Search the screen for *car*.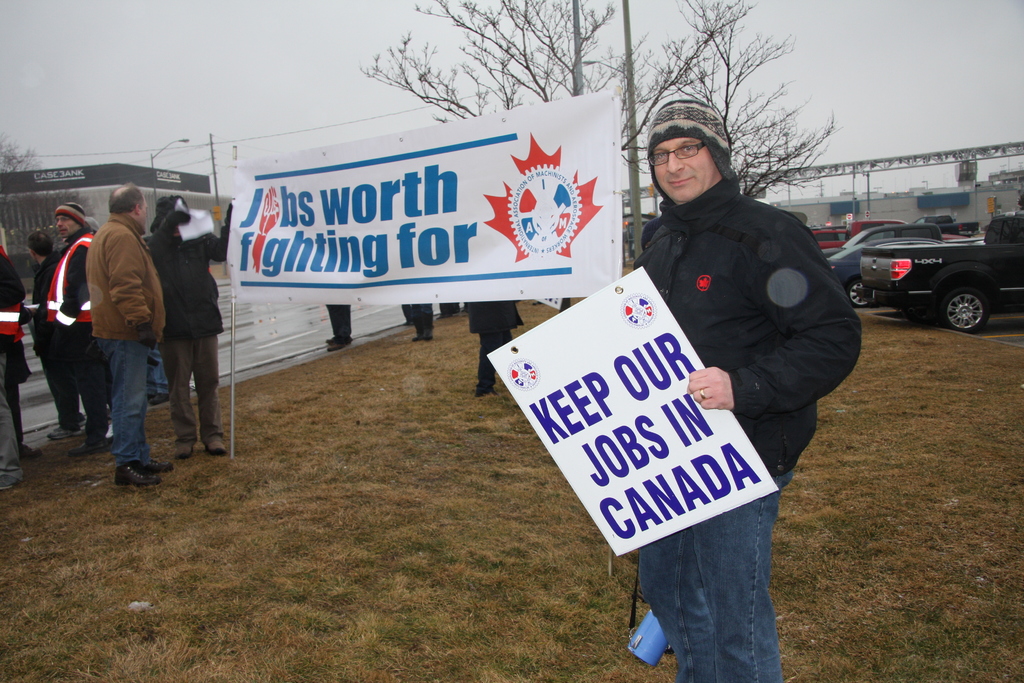
Found at 827:232:962:312.
